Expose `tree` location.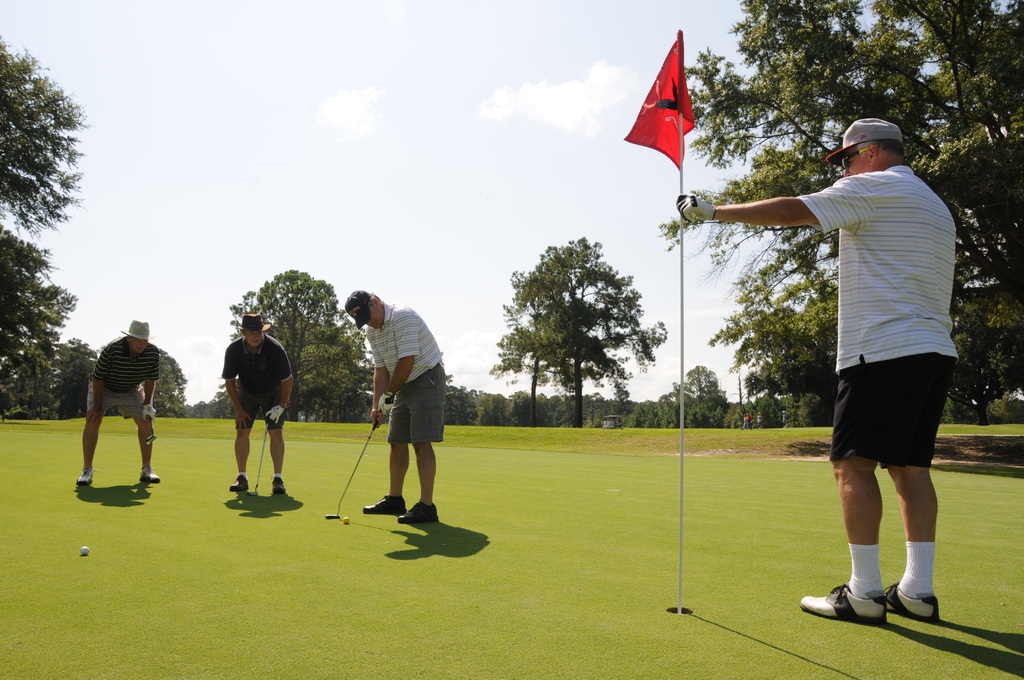
Exposed at 666, 362, 738, 435.
